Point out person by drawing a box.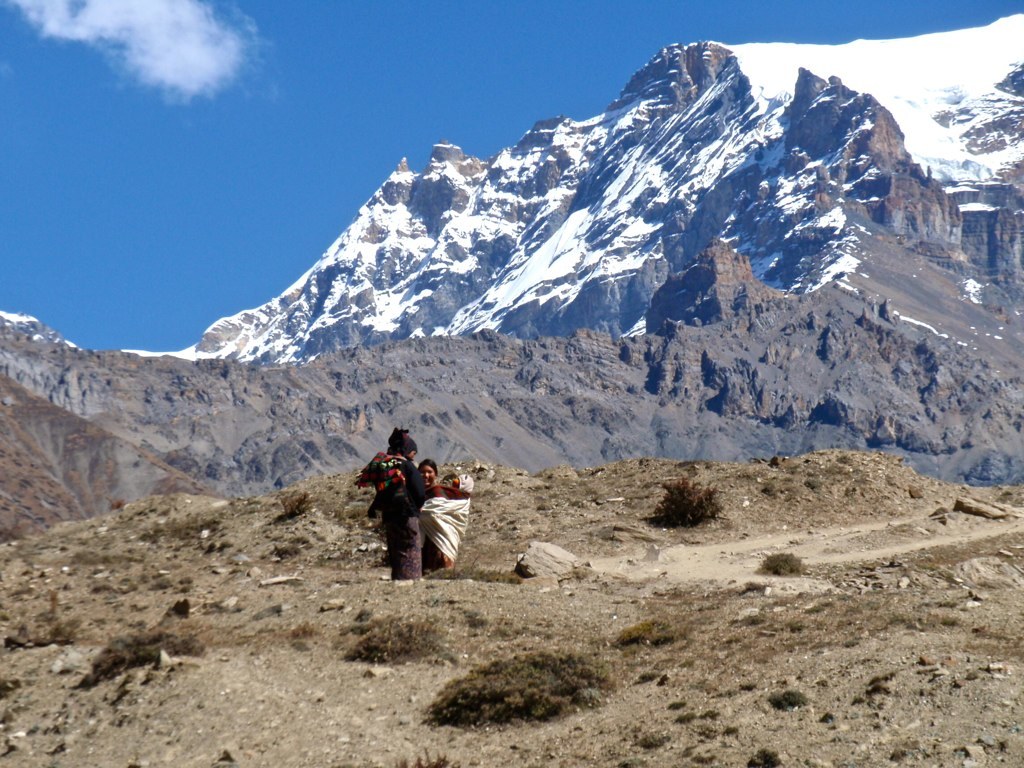
355,423,430,586.
